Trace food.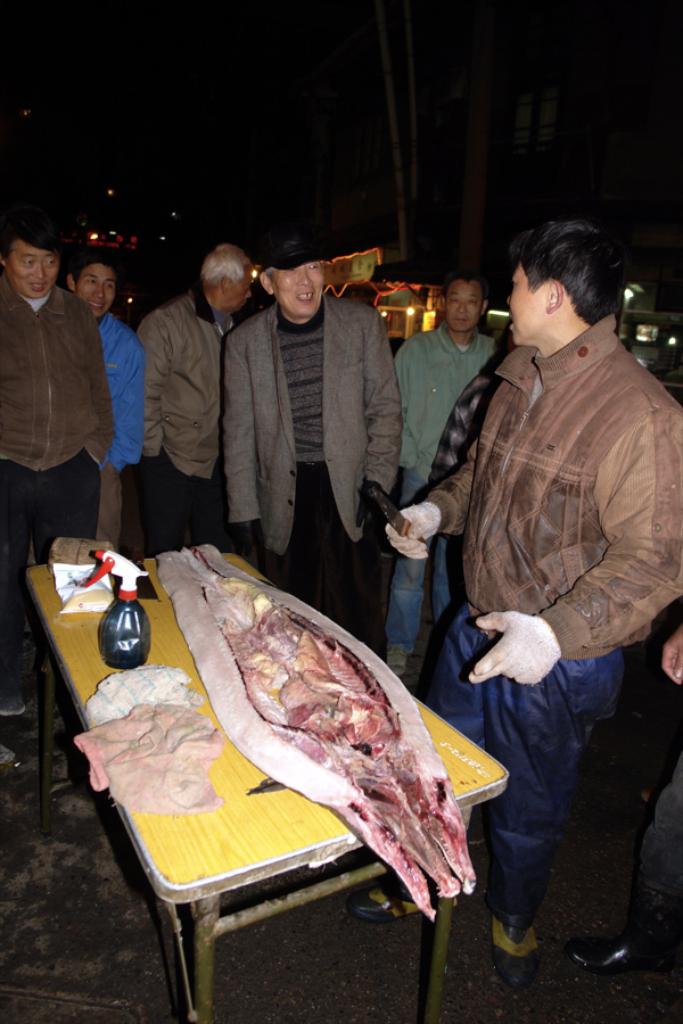
Traced to bbox=[159, 538, 487, 928].
